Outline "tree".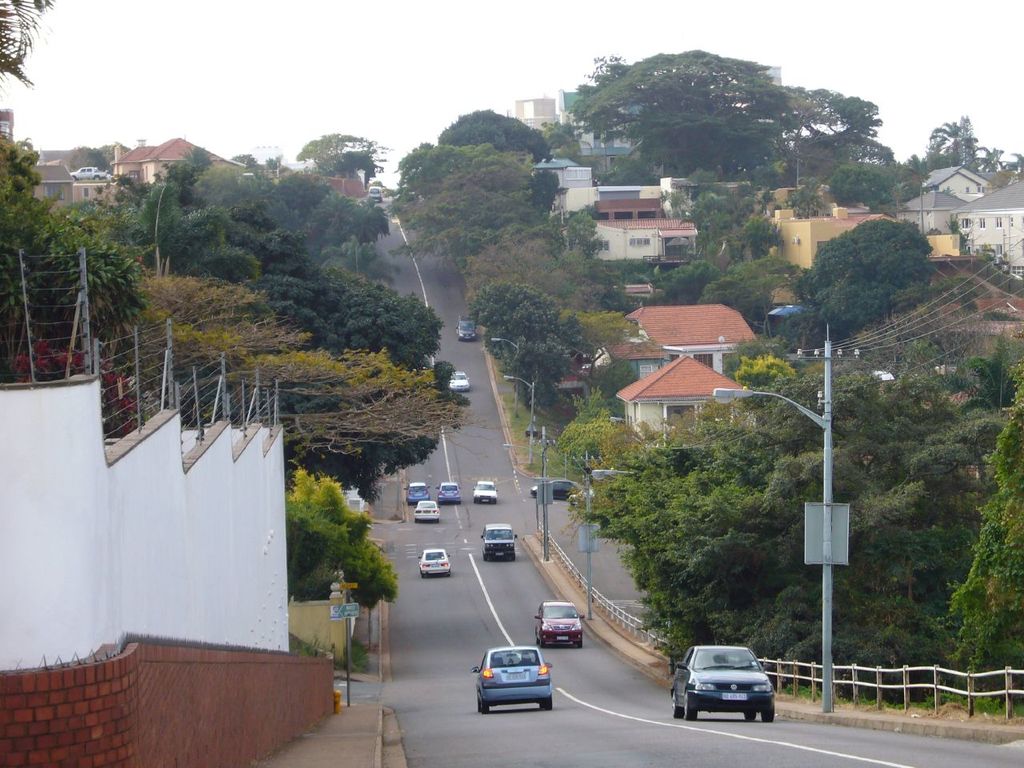
Outline: crop(682, 374, 1002, 685).
